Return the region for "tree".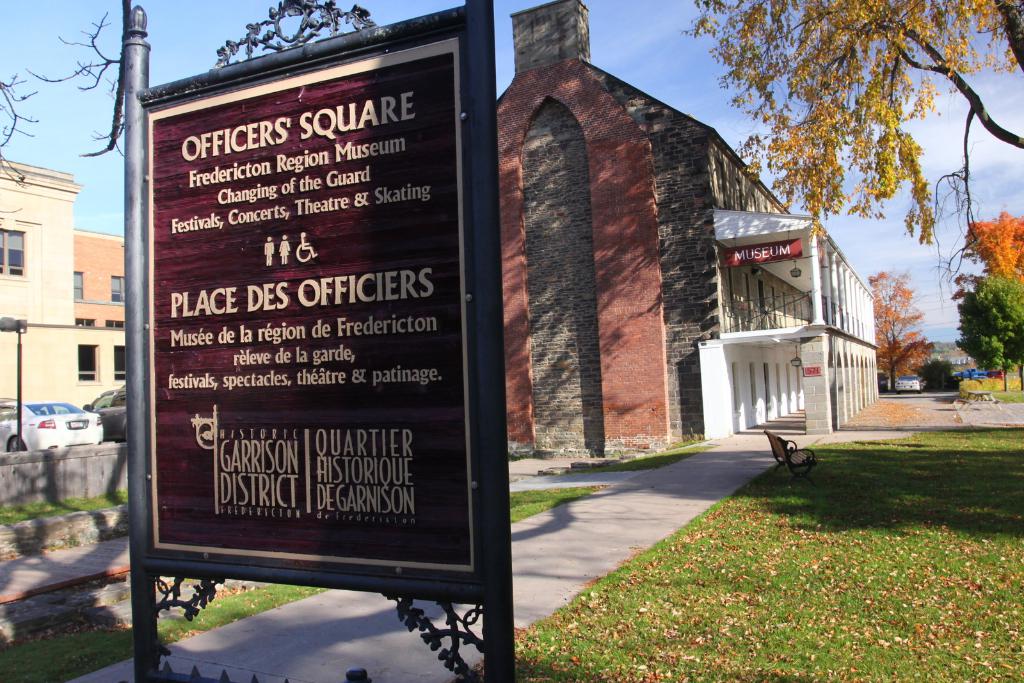
bbox(967, 210, 1023, 281).
